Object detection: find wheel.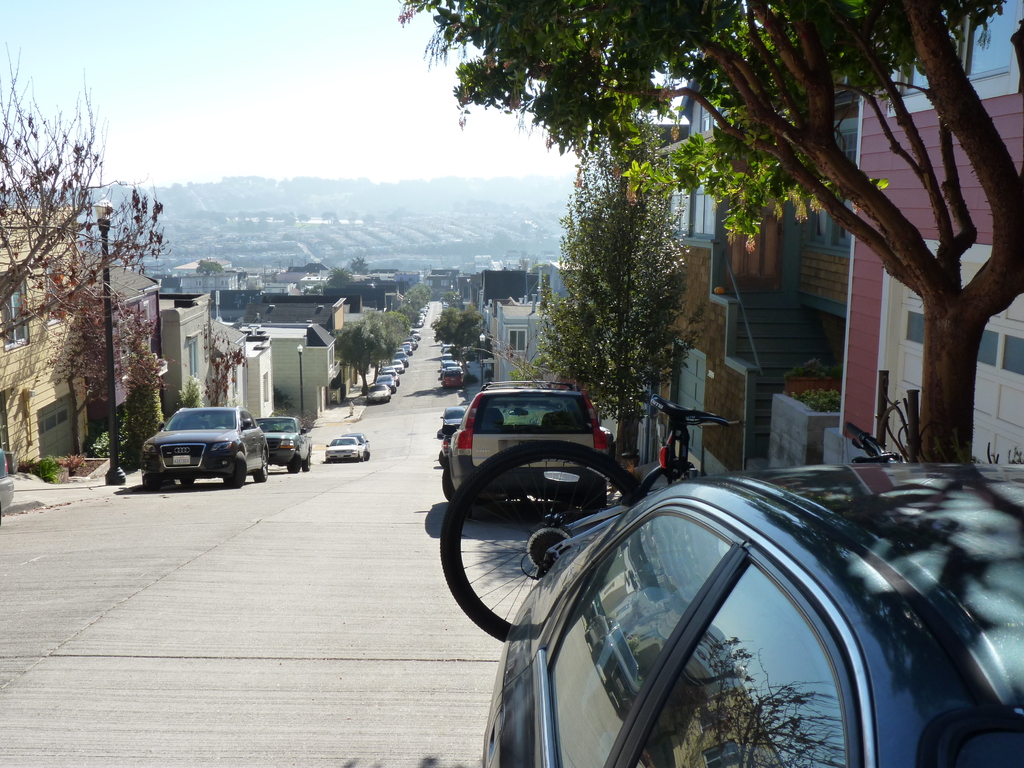
bbox=[301, 454, 309, 471].
